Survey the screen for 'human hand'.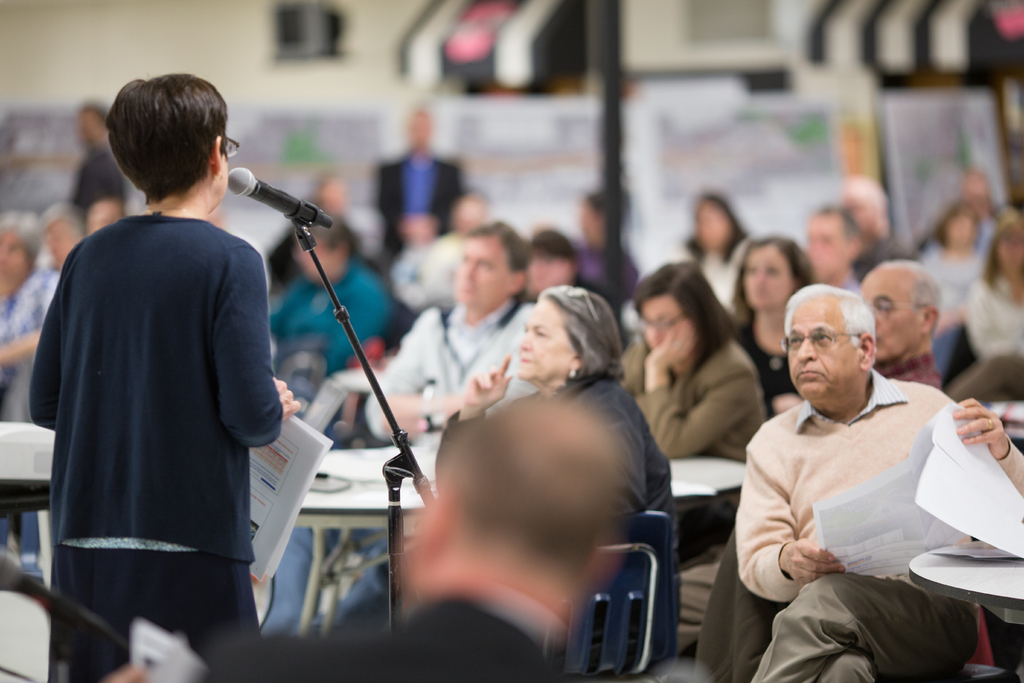
Survey found: Rect(643, 318, 699, 368).
